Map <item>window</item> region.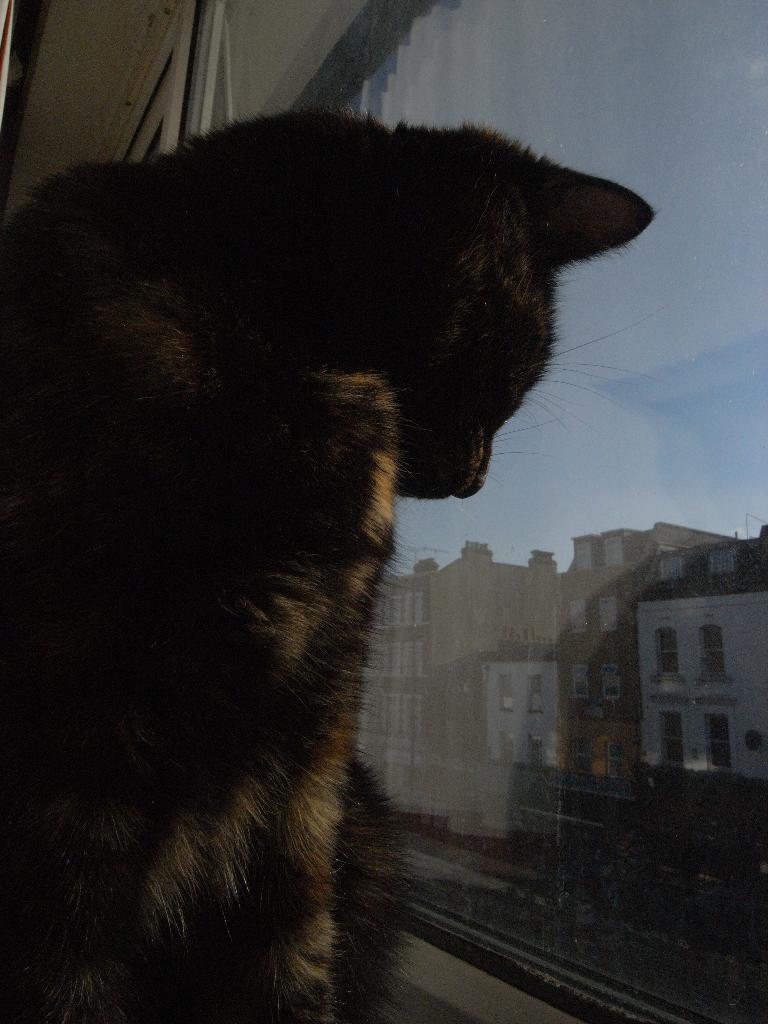
Mapped to x1=497, y1=737, x2=518, y2=765.
